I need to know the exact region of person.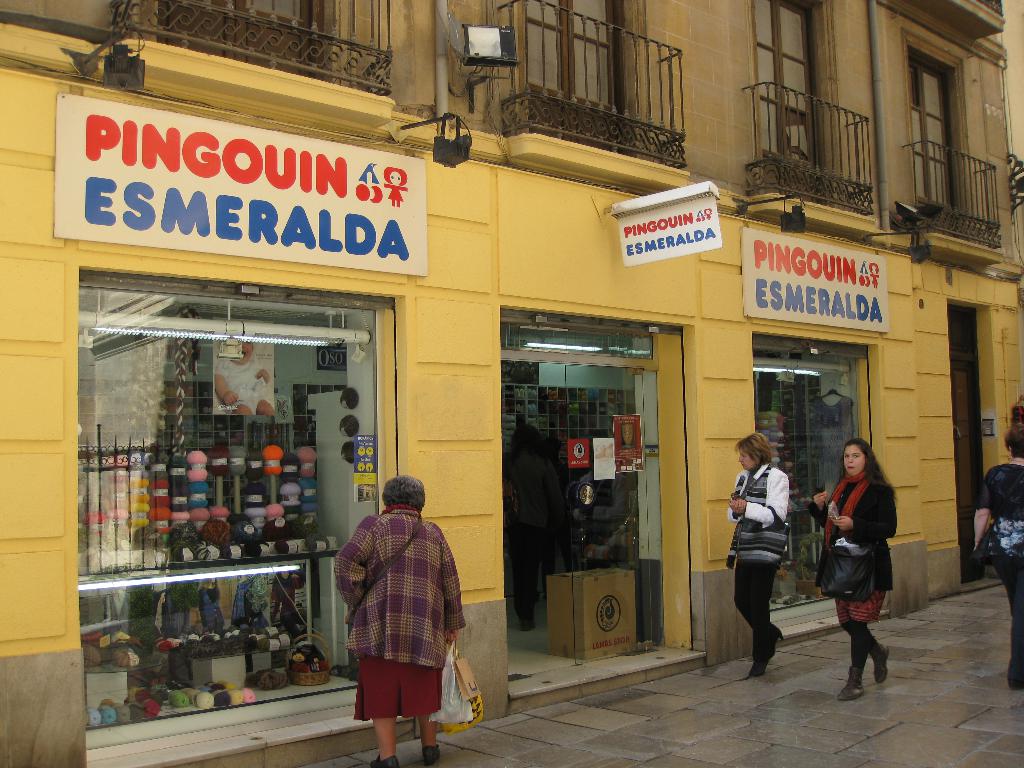
Region: x1=232, y1=574, x2=269, y2=630.
